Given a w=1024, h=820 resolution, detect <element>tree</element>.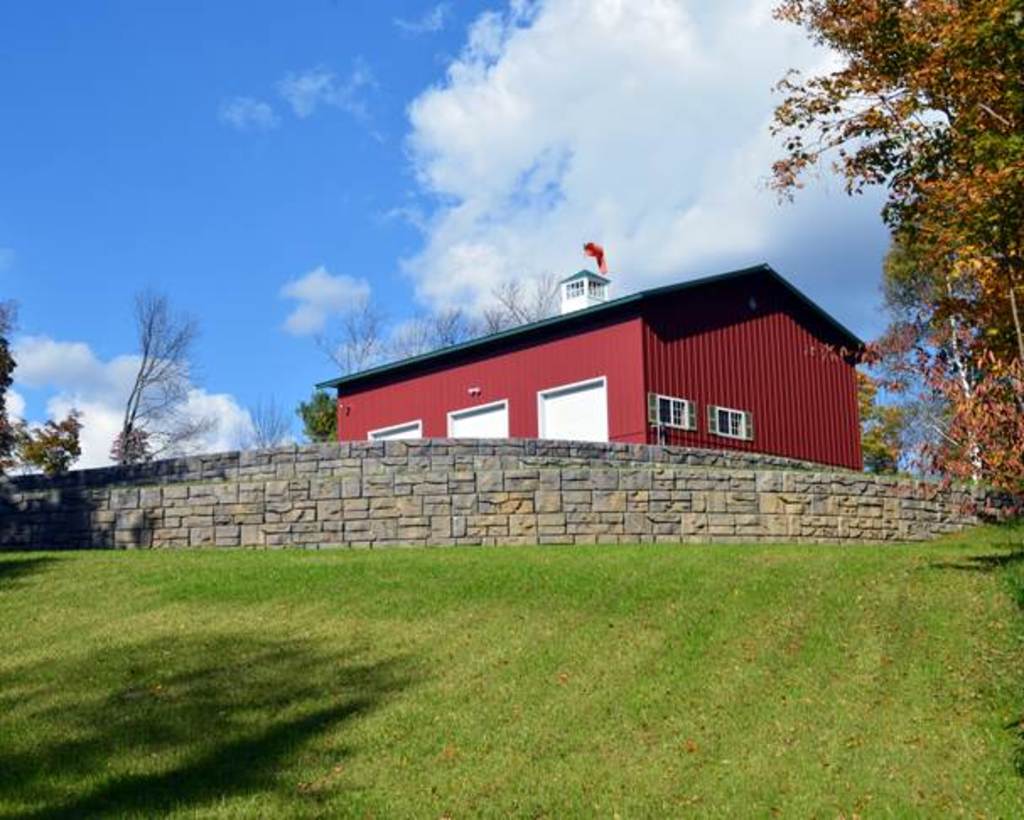
[238,390,294,444].
